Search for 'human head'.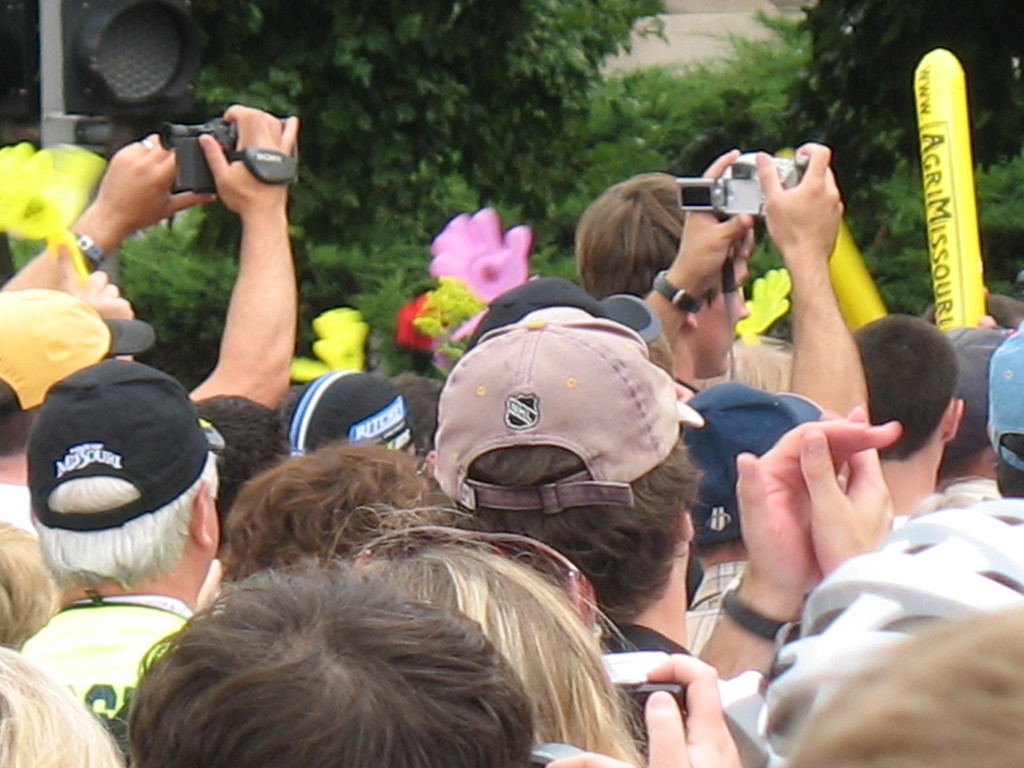
Found at <bbox>137, 564, 530, 767</bbox>.
